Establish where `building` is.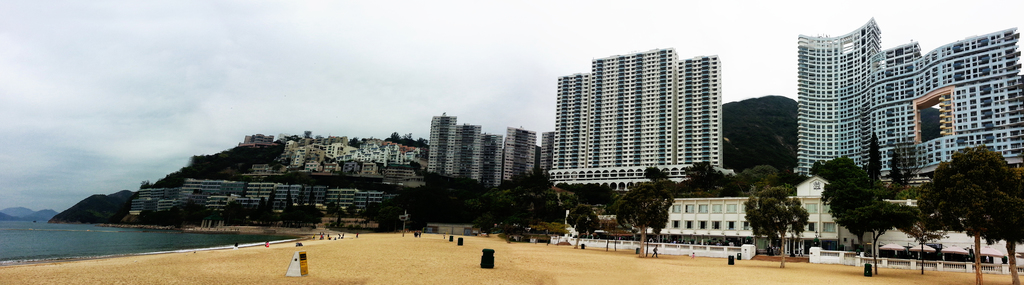
Established at [840,197,1023,257].
